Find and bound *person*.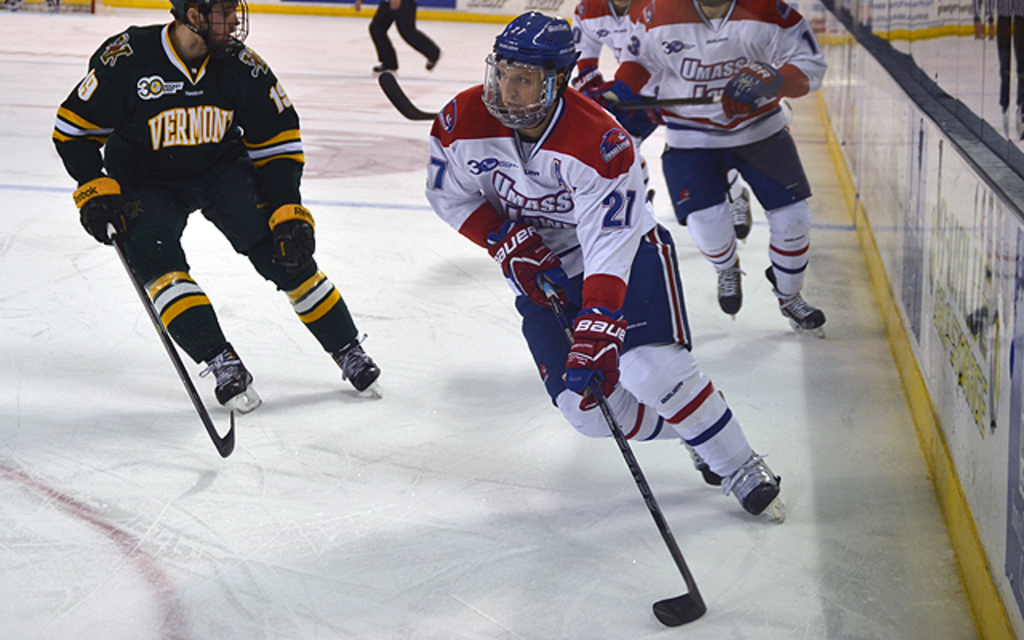
Bound: (582,0,834,336).
